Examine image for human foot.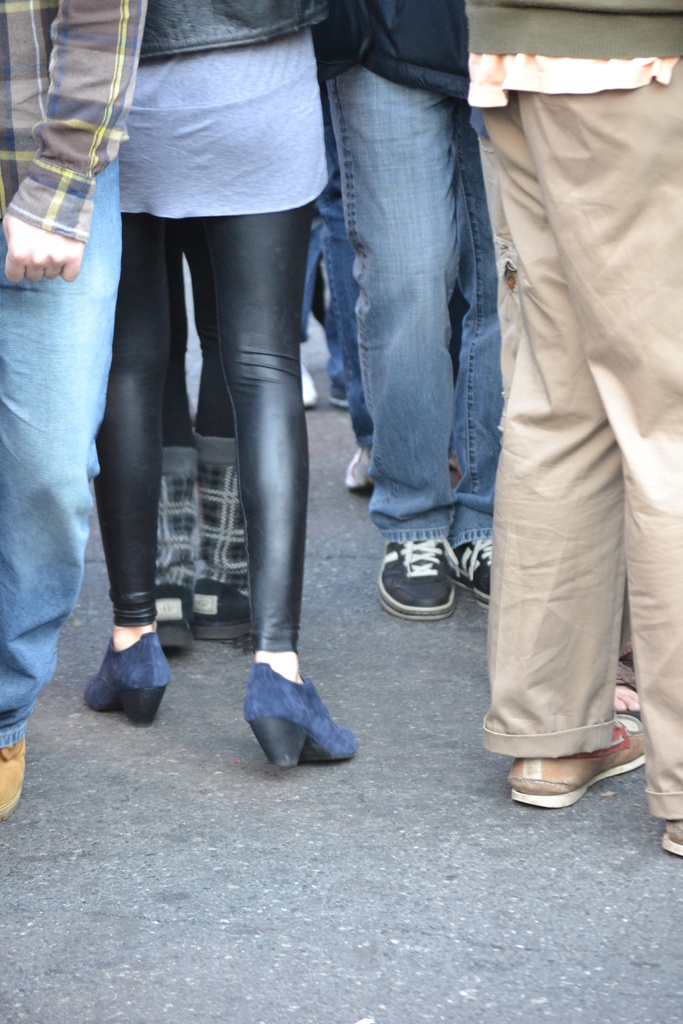
Examination result: box(148, 585, 188, 653).
